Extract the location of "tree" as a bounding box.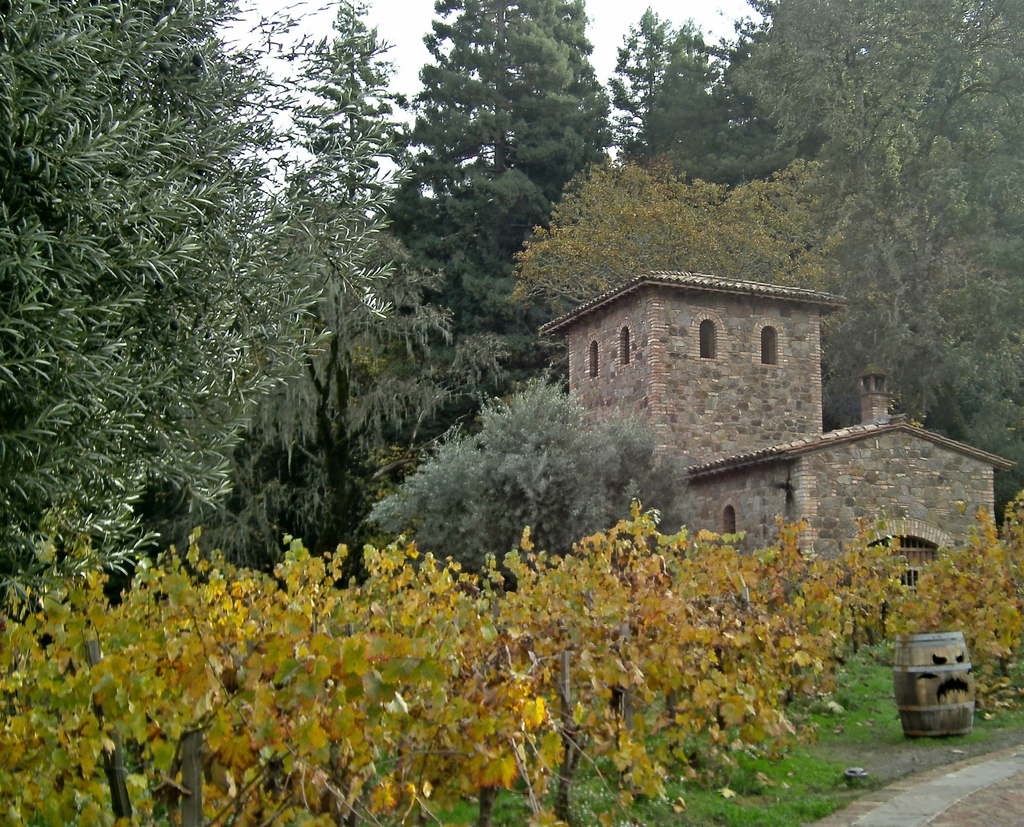
{"x1": 502, "y1": 152, "x2": 838, "y2": 303}.
